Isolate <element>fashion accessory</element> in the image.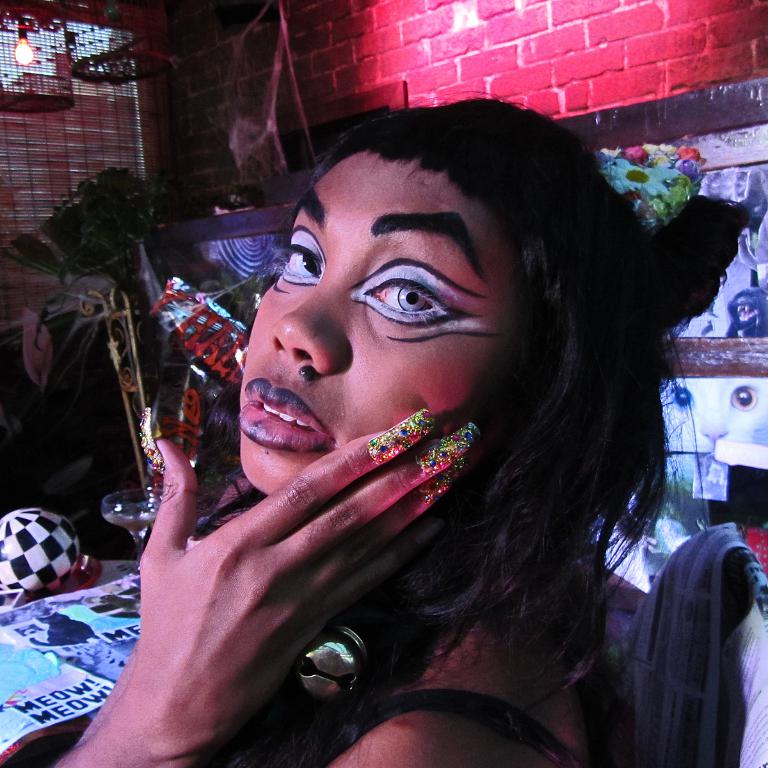
Isolated region: {"left": 296, "top": 627, "right": 366, "bottom": 706}.
